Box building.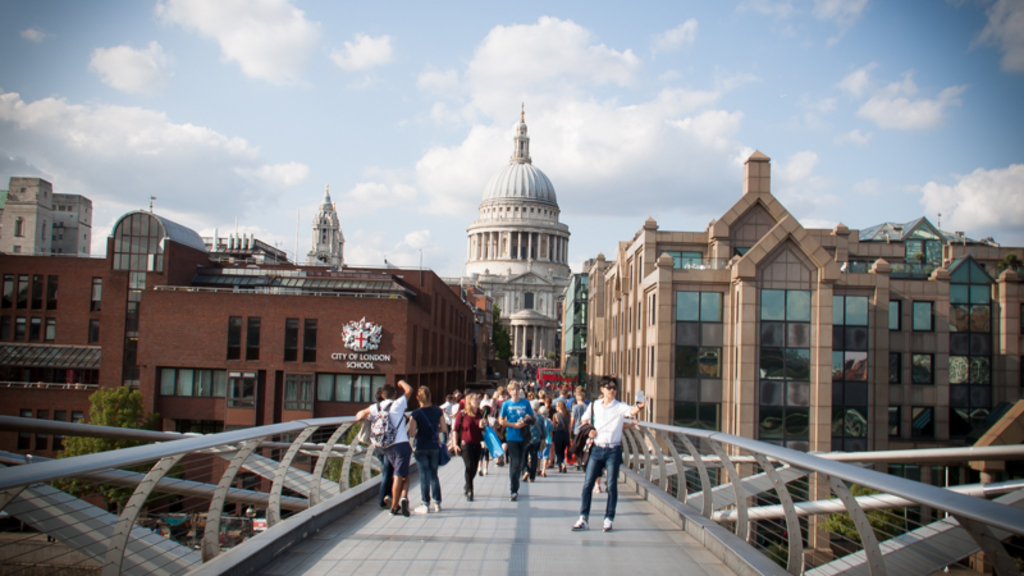
left=456, top=100, right=577, bottom=375.
